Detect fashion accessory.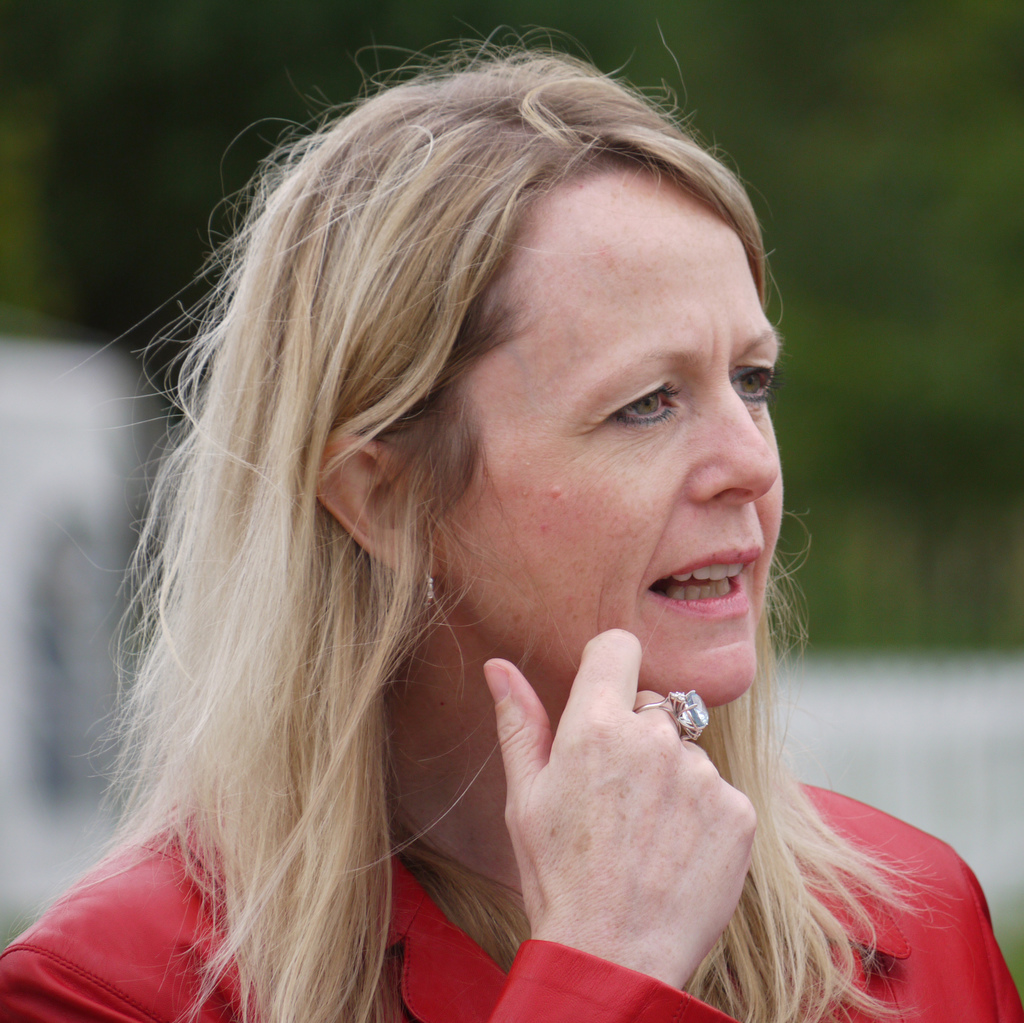
Detected at [left=421, top=575, right=440, bottom=606].
